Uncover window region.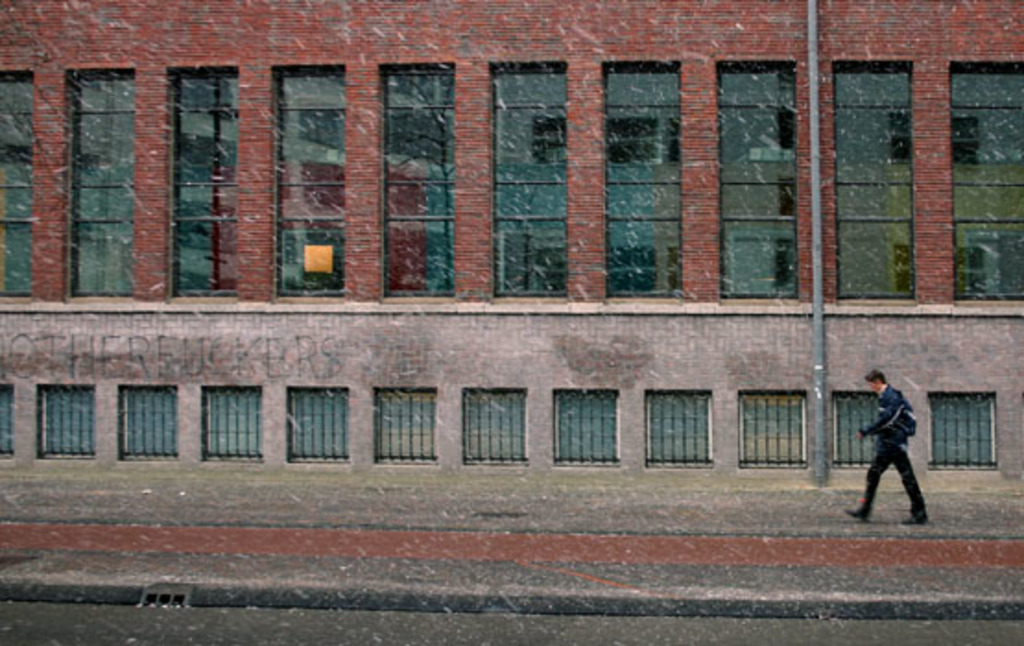
Uncovered: <region>168, 65, 242, 293</region>.
